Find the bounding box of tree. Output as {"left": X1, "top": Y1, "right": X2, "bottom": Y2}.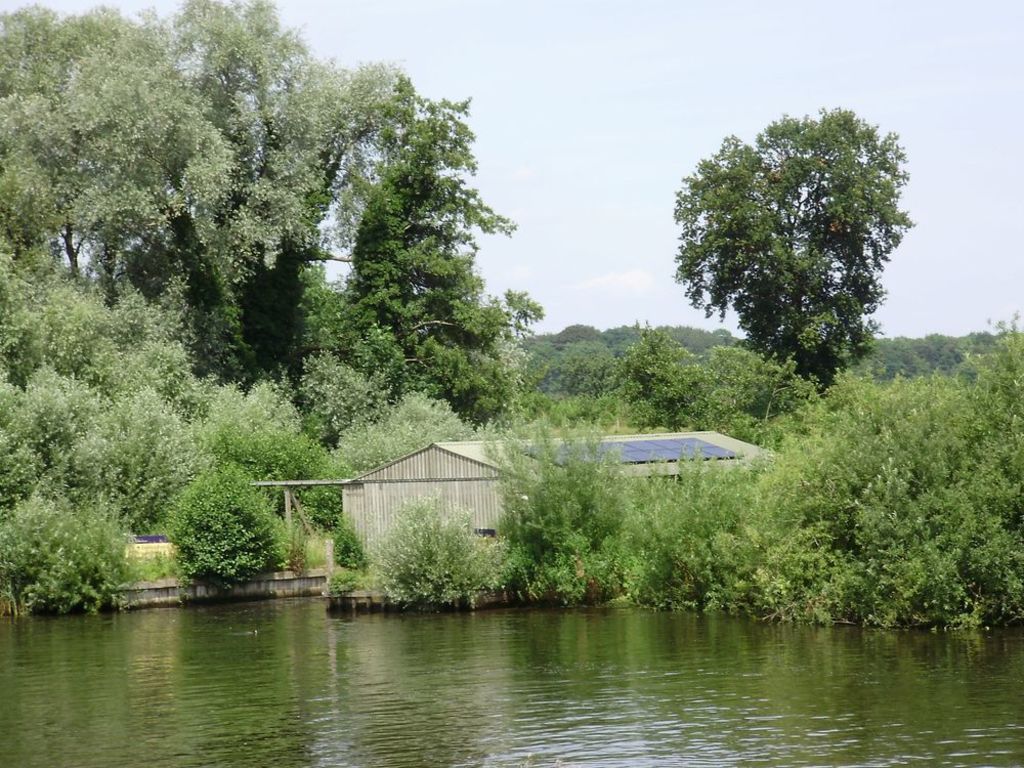
{"left": 920, "top": 332, "right": 955, "bottom": 368}.
